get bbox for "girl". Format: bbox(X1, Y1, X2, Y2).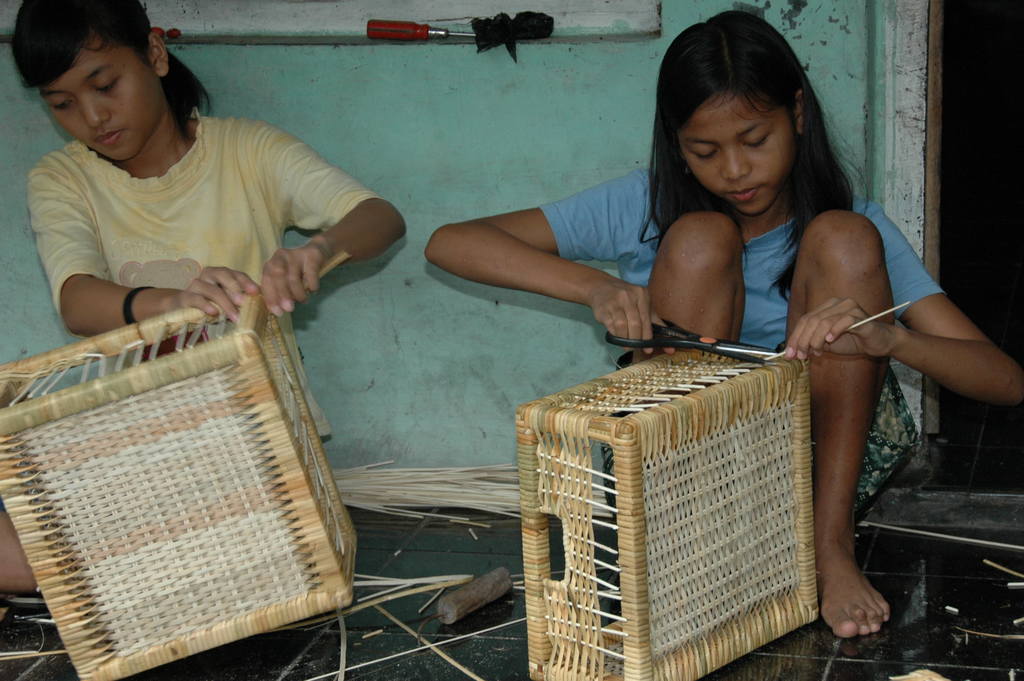
bbox(424, 9, 1023, 637).
